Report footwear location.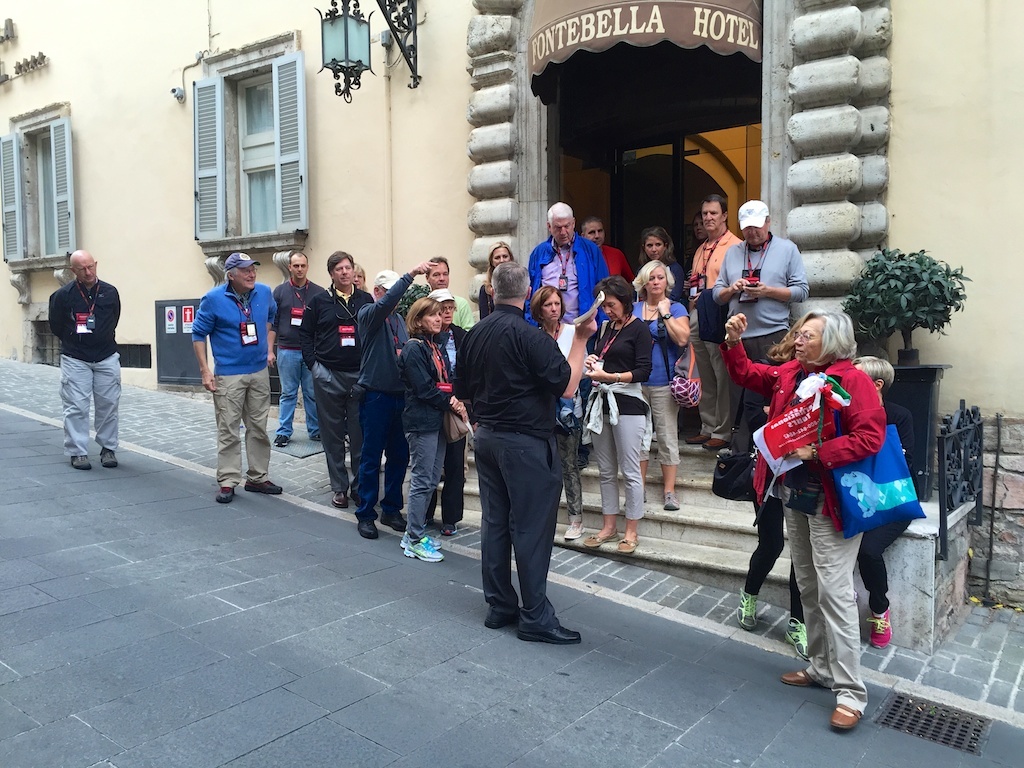
Report: box(216, 486, 231, 503).
